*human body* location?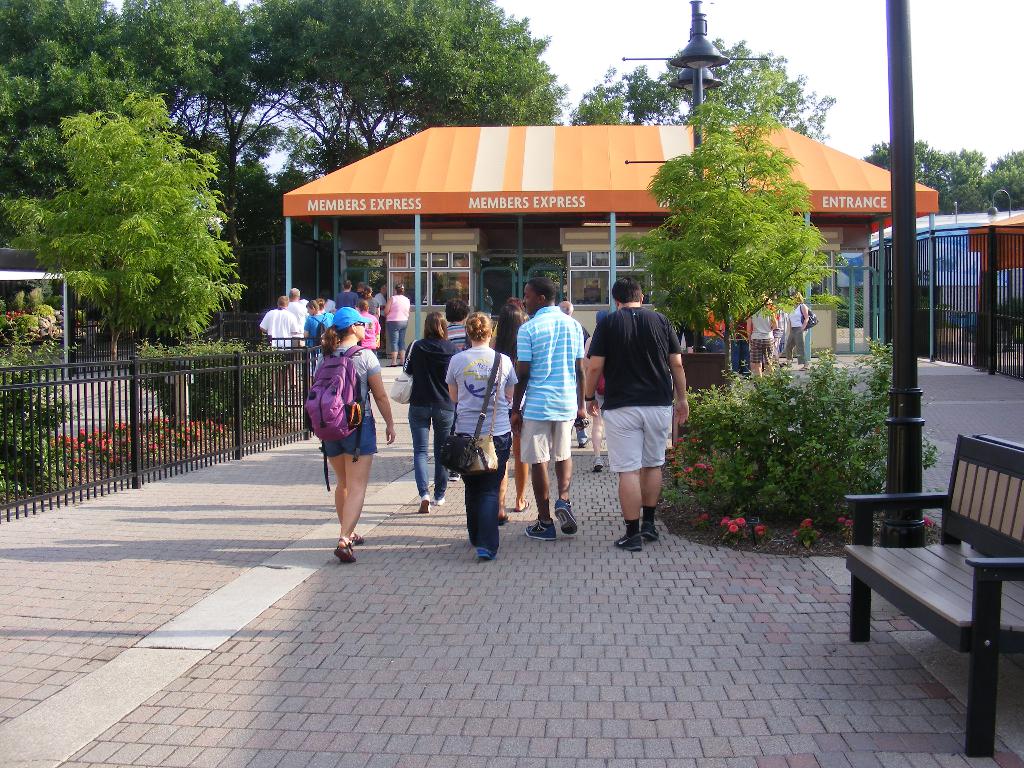
box=[312, 307, 396, 564]
